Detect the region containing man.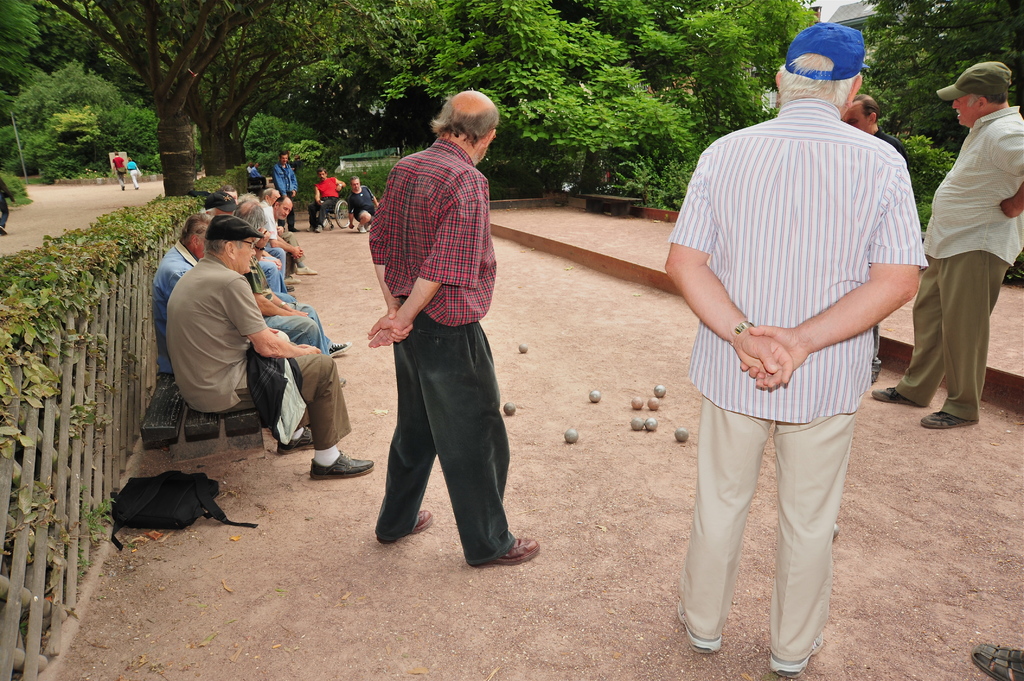
bbox=(666, 18, 926, 678).
